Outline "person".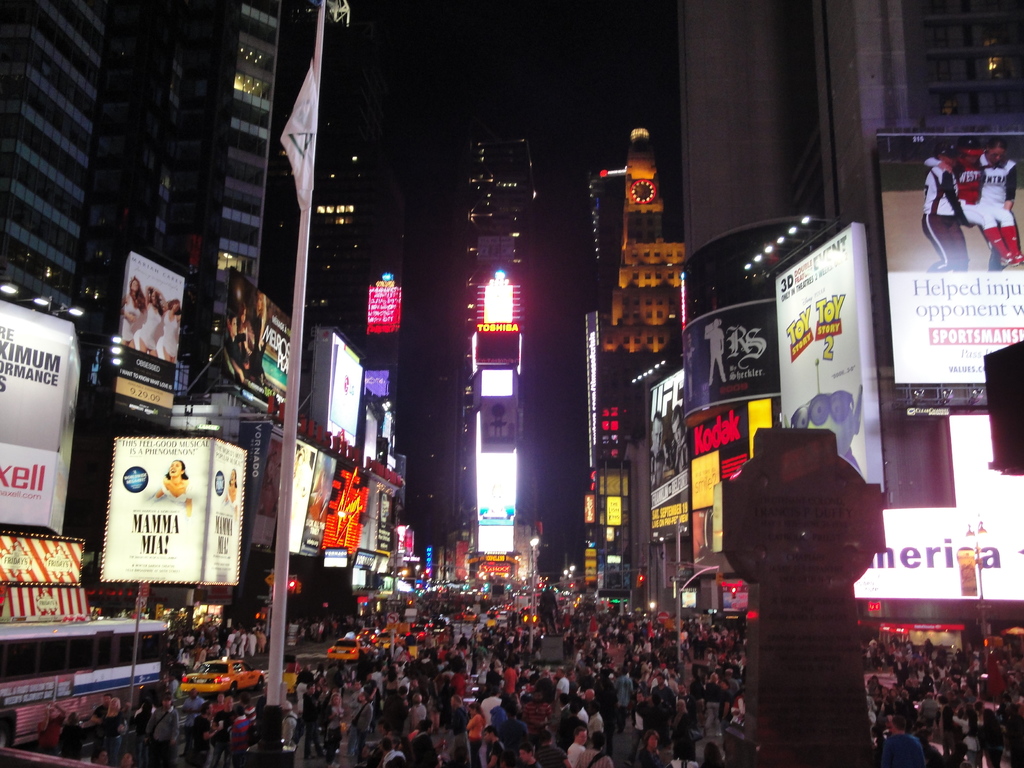
Outline: [x1=723, y1=404, x2=899, y2=751].
